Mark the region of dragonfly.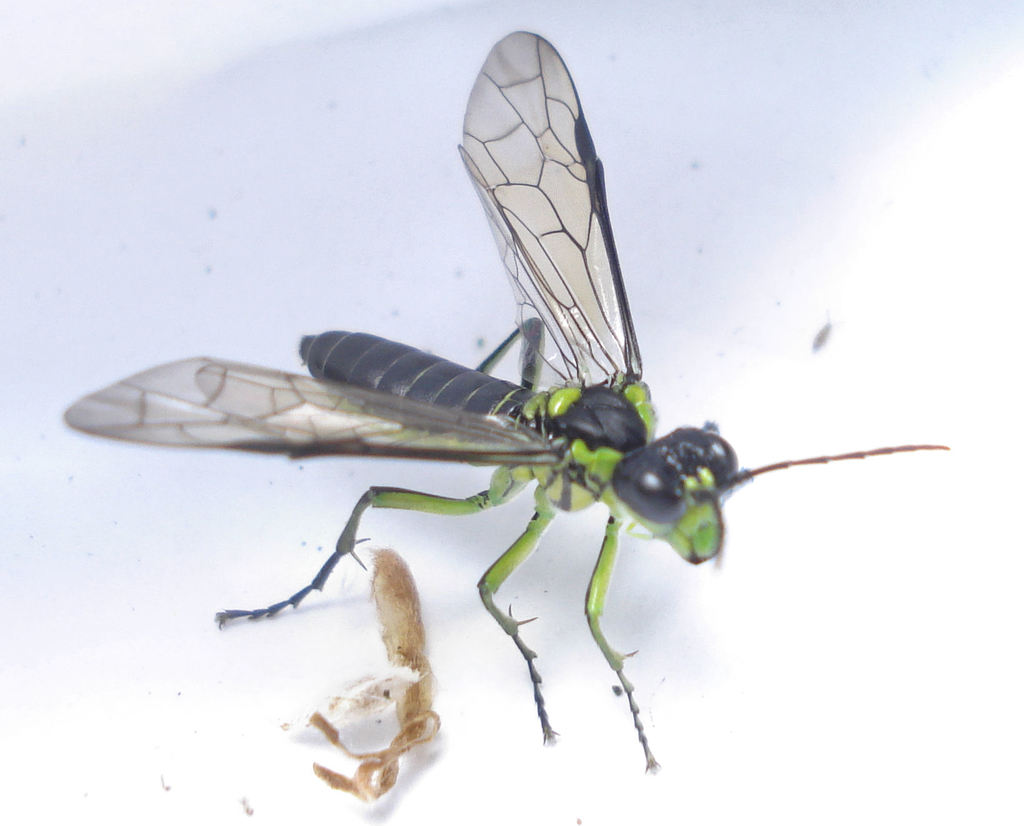
Region: locate(56, 25, 952, 775).
